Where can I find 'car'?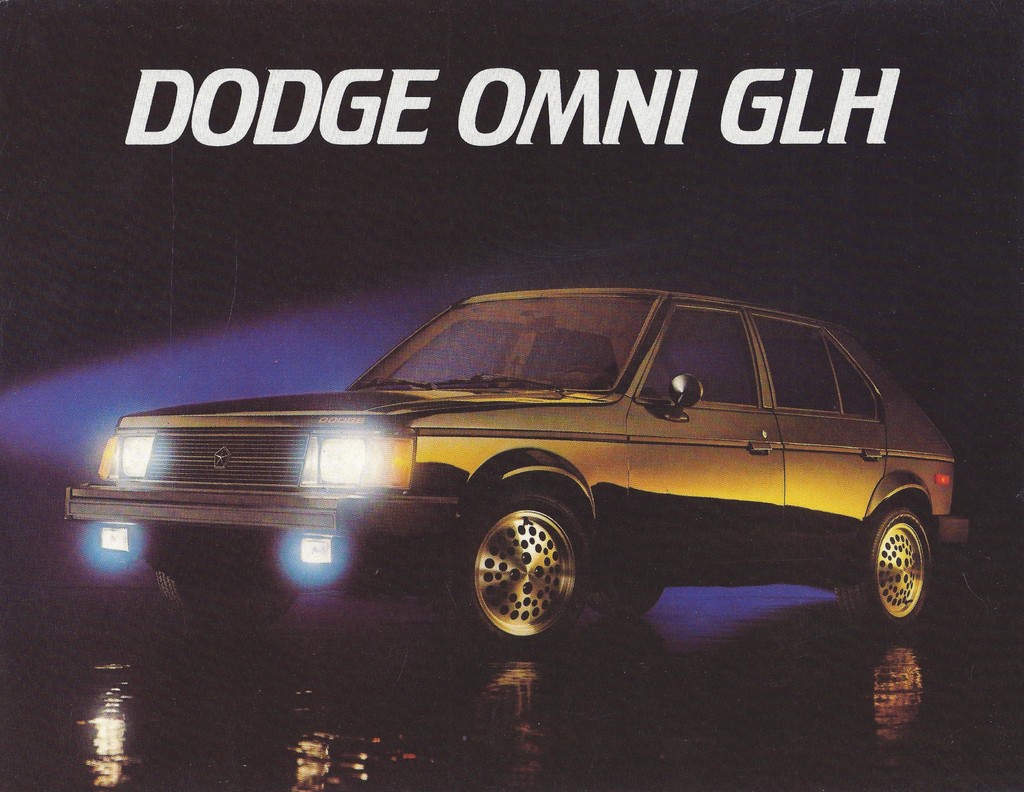
You can find it at region(65, 288, 973, 630).
